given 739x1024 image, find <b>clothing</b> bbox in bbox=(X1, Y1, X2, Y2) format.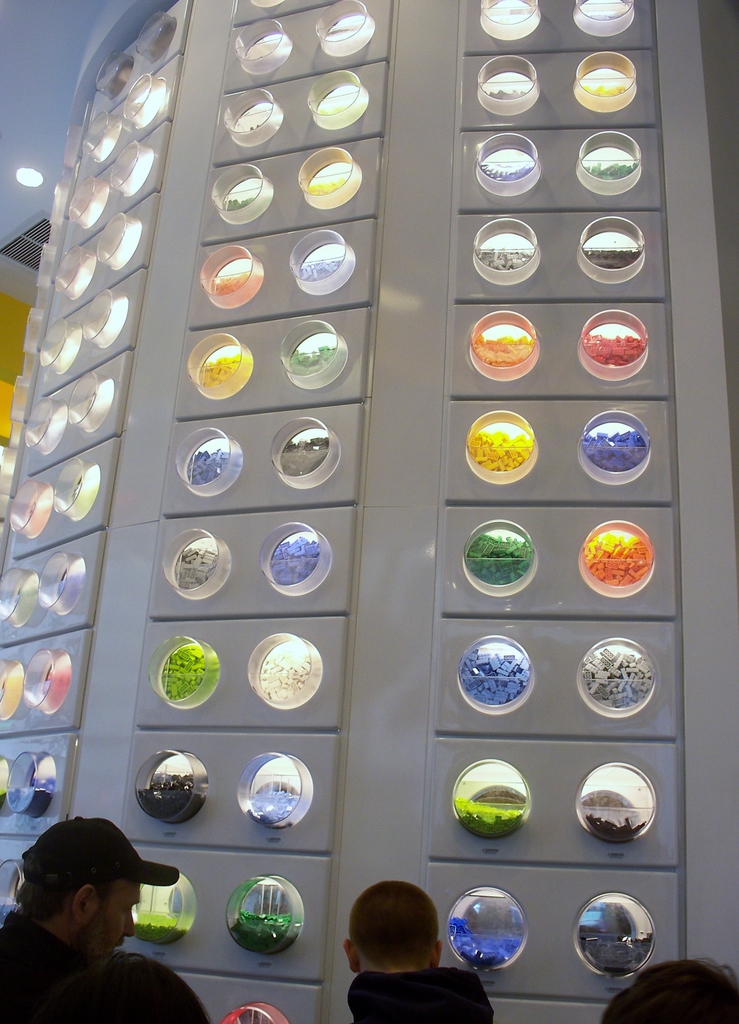
bbox=(36, 842, 193, 1012).
